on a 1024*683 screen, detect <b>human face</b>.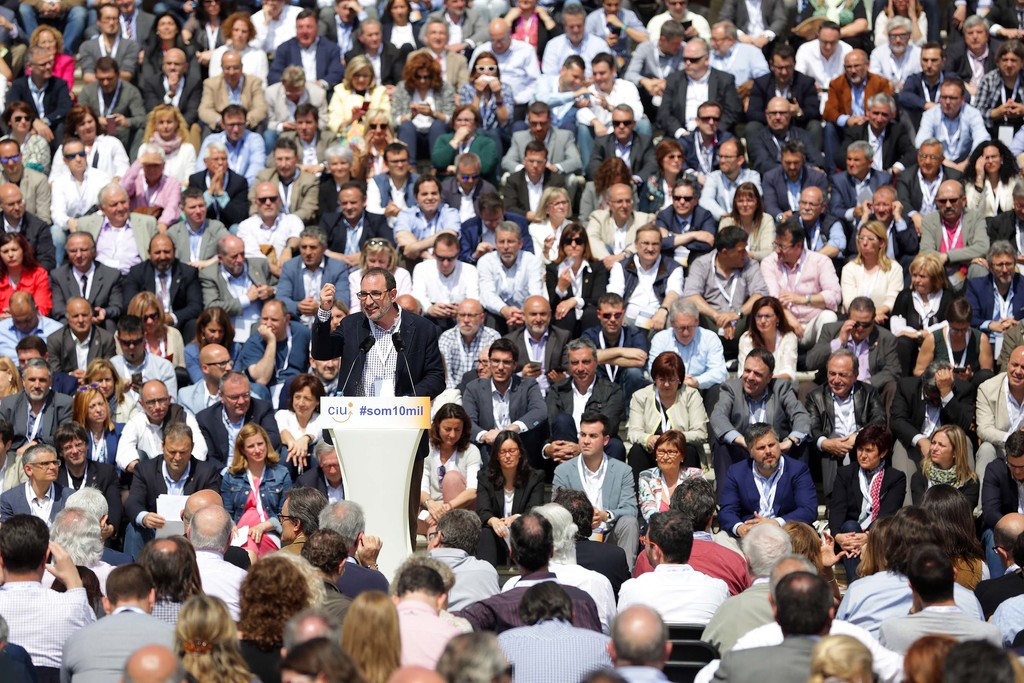
417,183,438,212.
